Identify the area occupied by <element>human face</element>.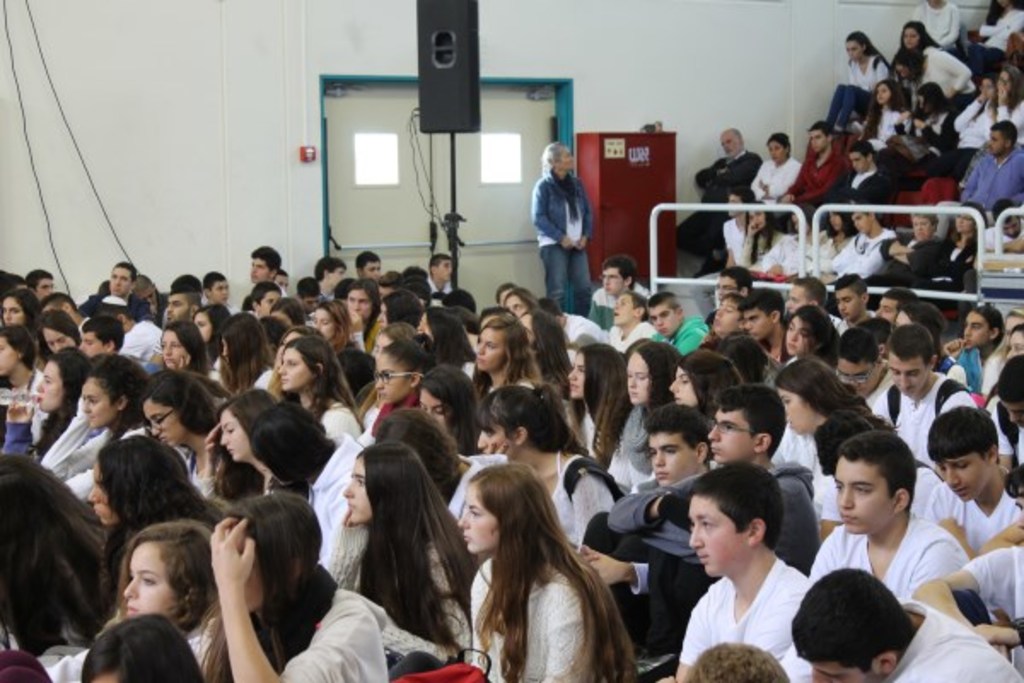
Area: [567, 352, 584, 400].
